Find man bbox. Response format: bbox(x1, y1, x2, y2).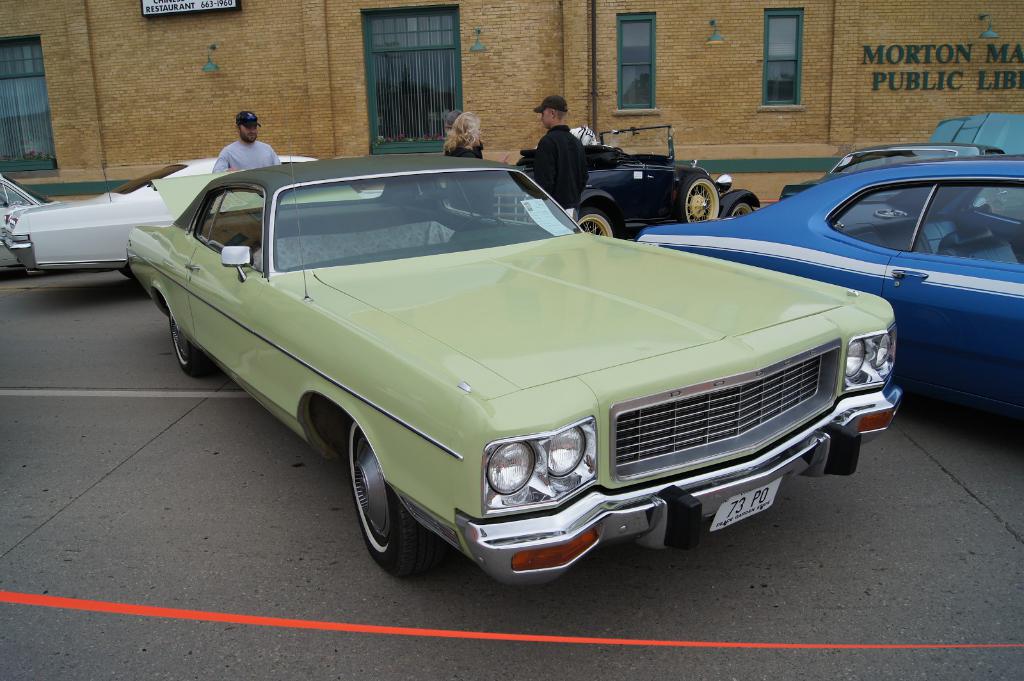
bbox(534, 104, 605, 200).
